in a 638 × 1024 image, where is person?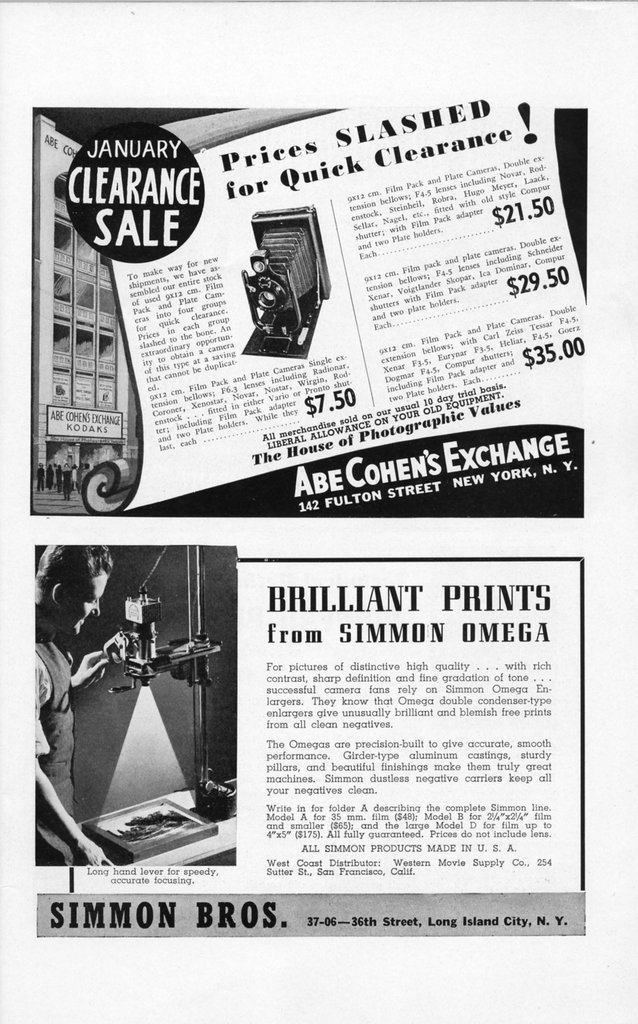
box(20, 543, 126, 867).
